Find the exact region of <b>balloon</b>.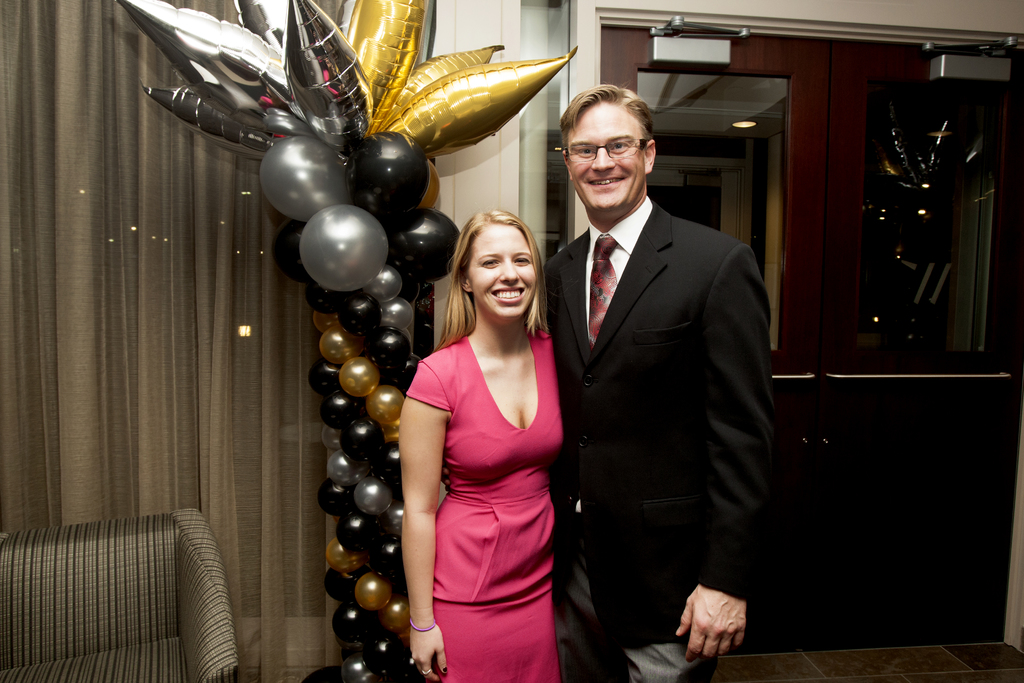
Exact region: {"x1": 364, "y1": 634, "x2": 403, "y2": 674}.
